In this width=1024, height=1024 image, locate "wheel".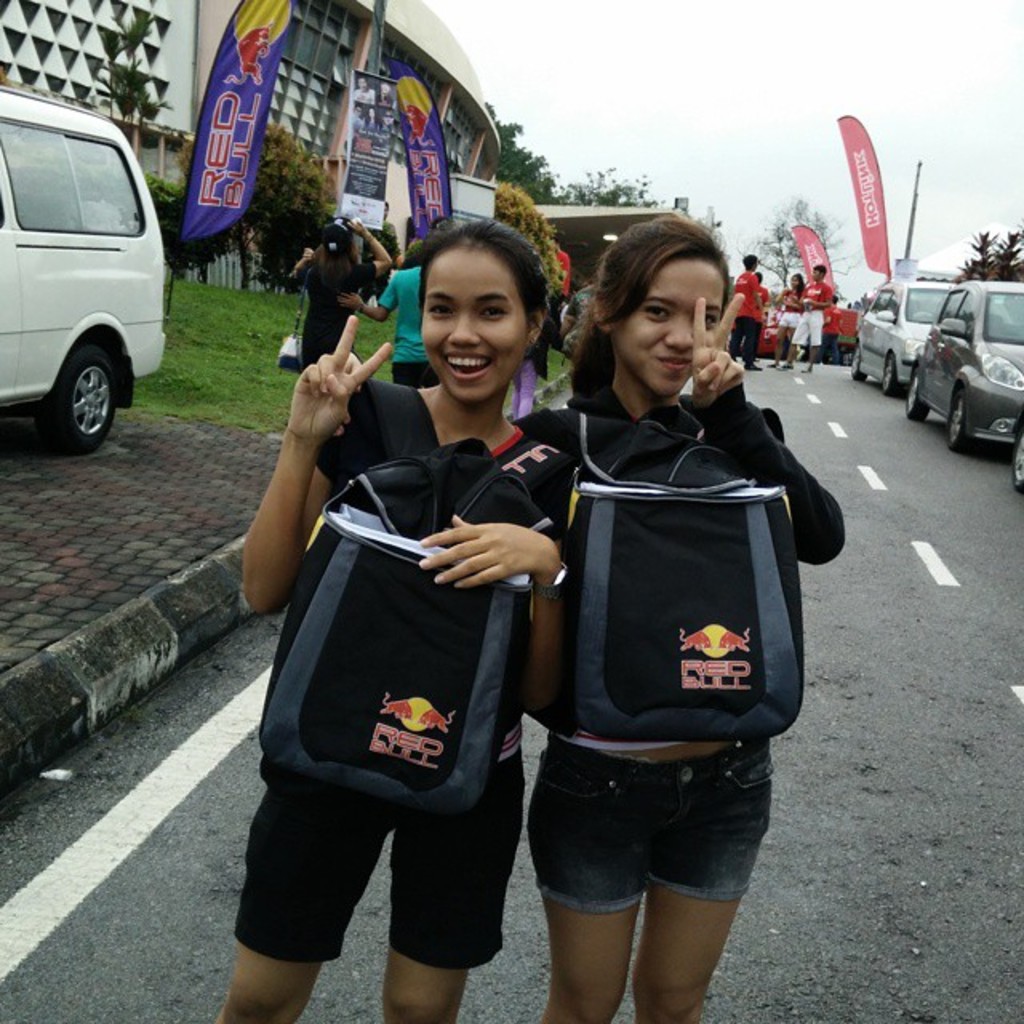
Bounding box: left=850, top=344, right=867, bottom=390.
